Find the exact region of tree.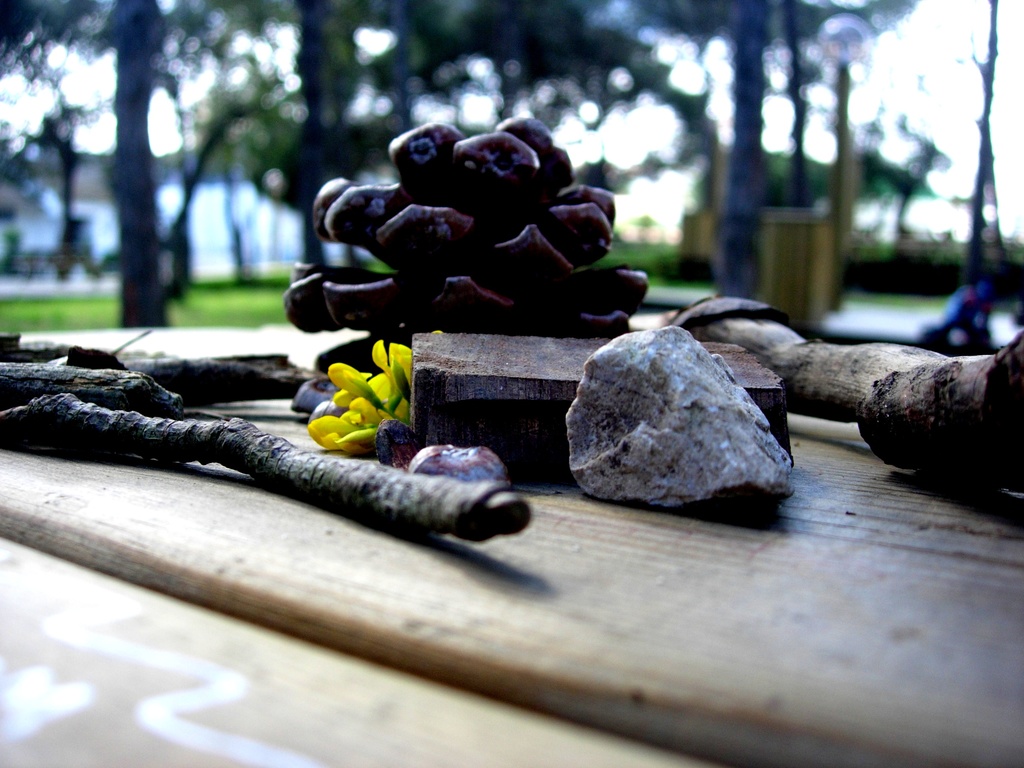
Exact region: (left=462, top=0, right=717, bottom=273).
